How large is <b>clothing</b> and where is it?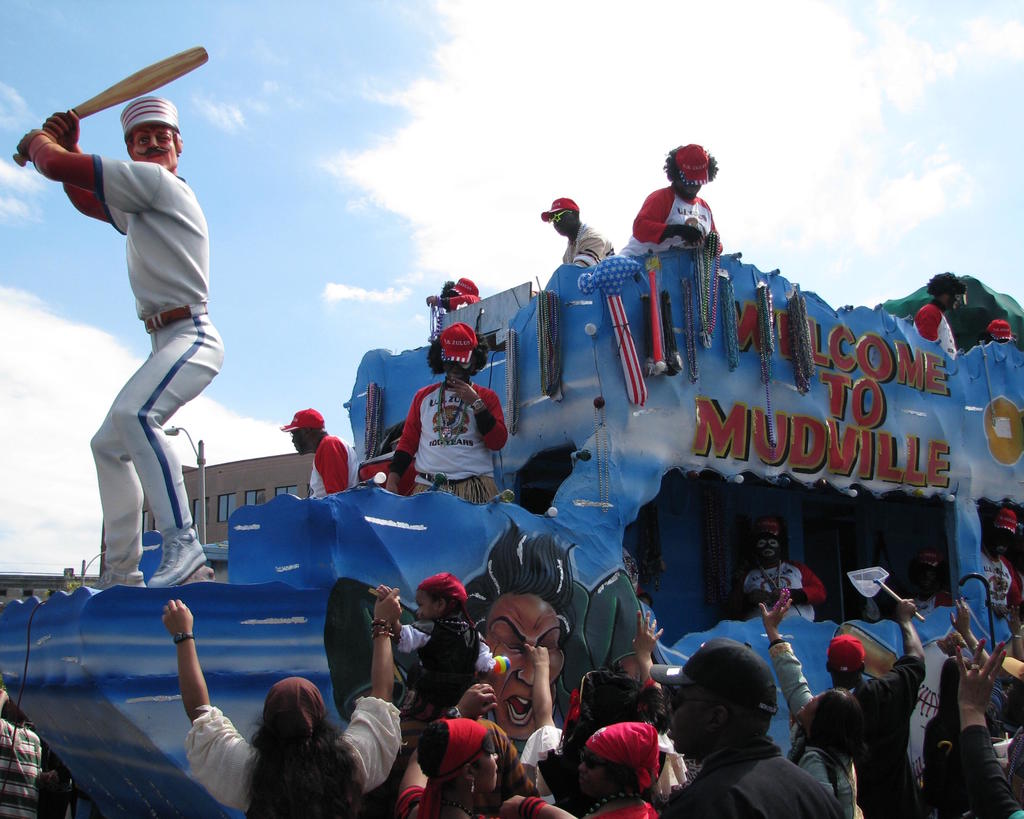
Bounding box: 980, 674, 1017, 738.
